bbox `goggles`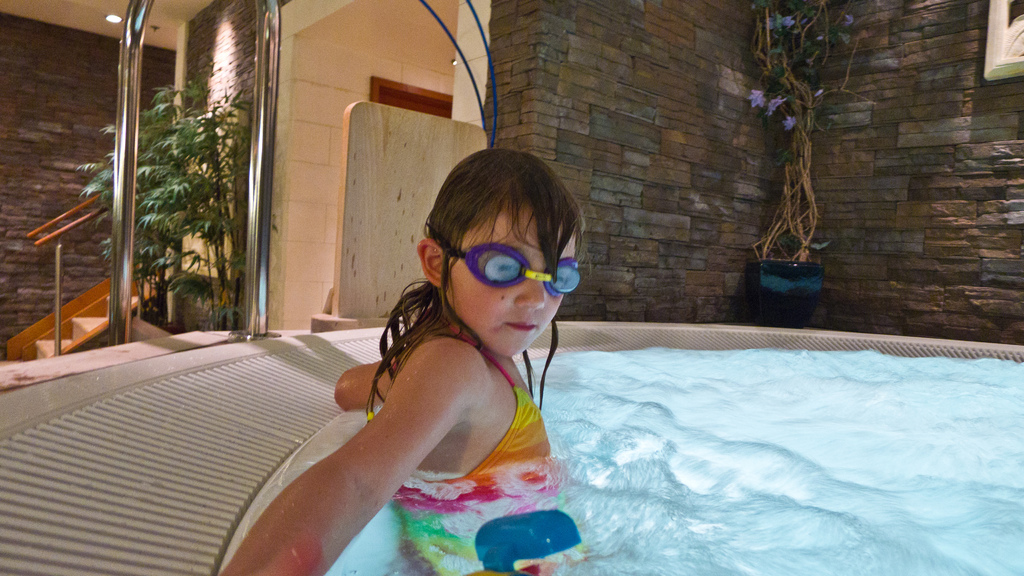
(left=436, top=236, right=589, bottom=301)
